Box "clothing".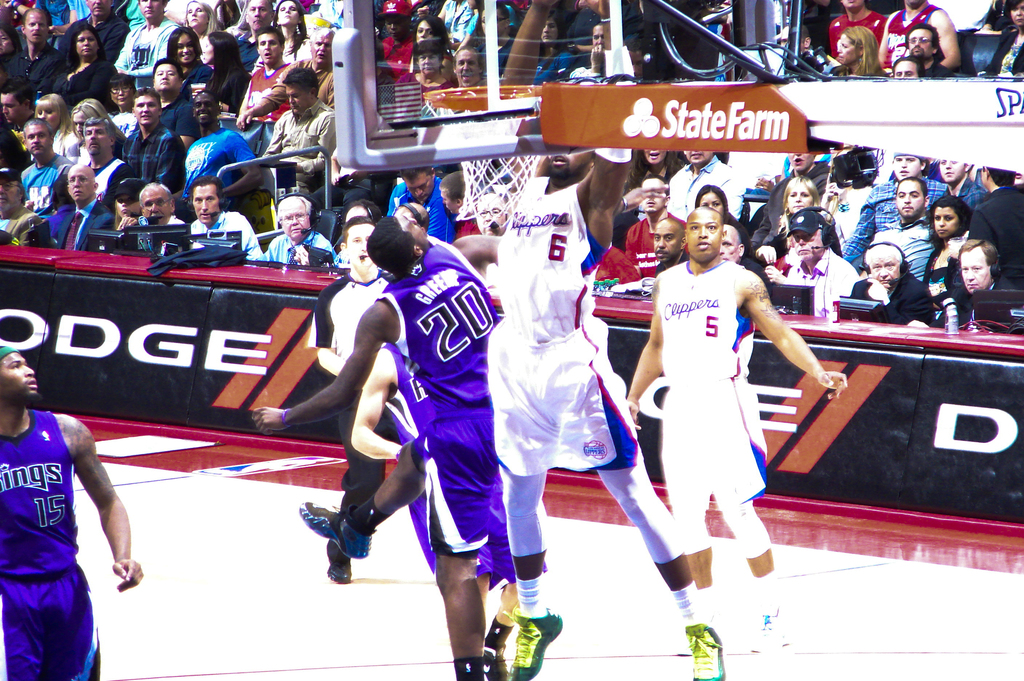
70:11:124:57.
